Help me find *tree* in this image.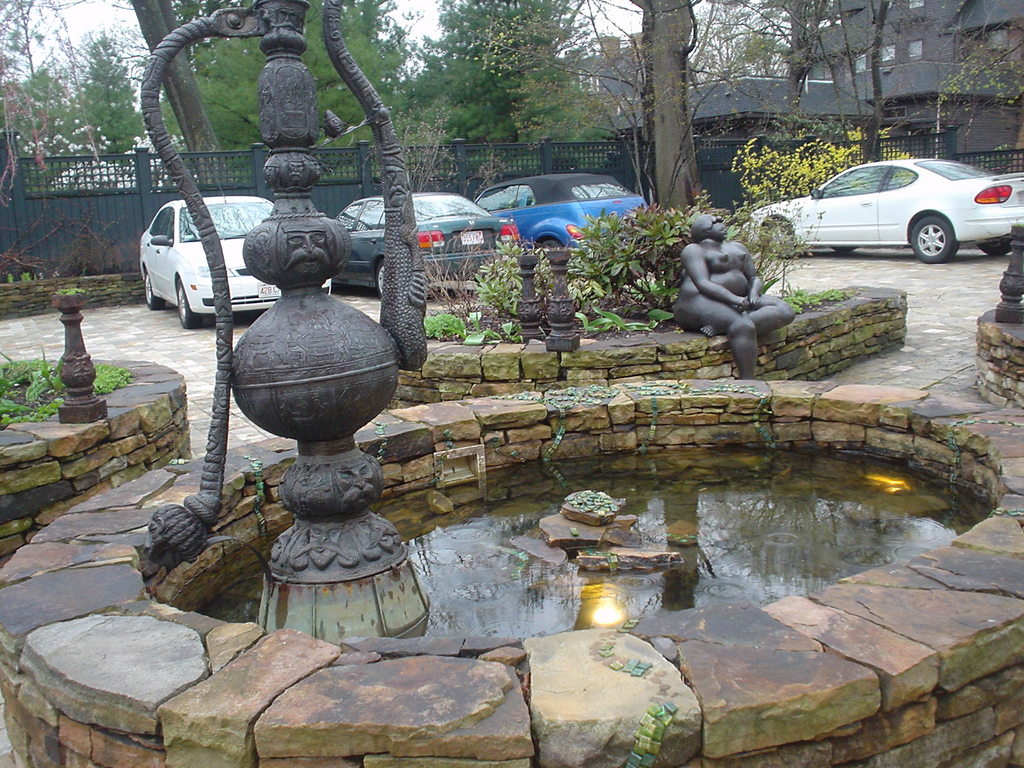
Found it: 124:0:237:177.
